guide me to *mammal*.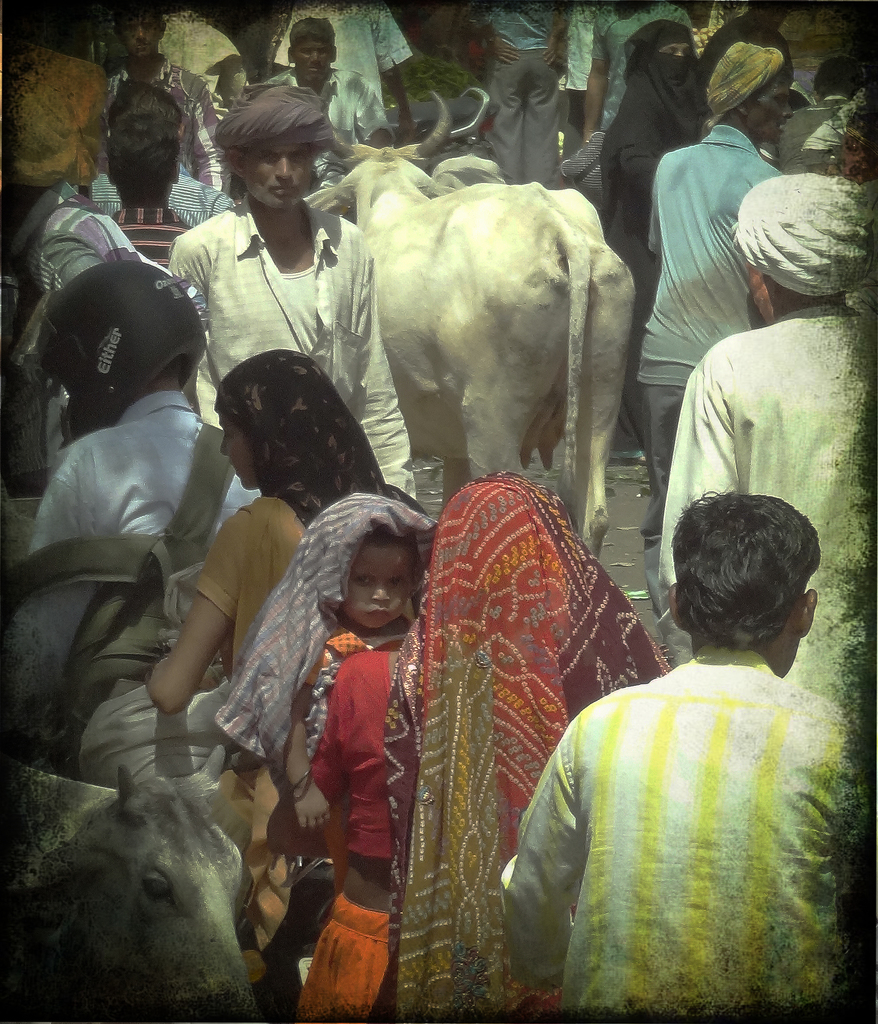
Guidance: crop(632, 42, 800, 519).
